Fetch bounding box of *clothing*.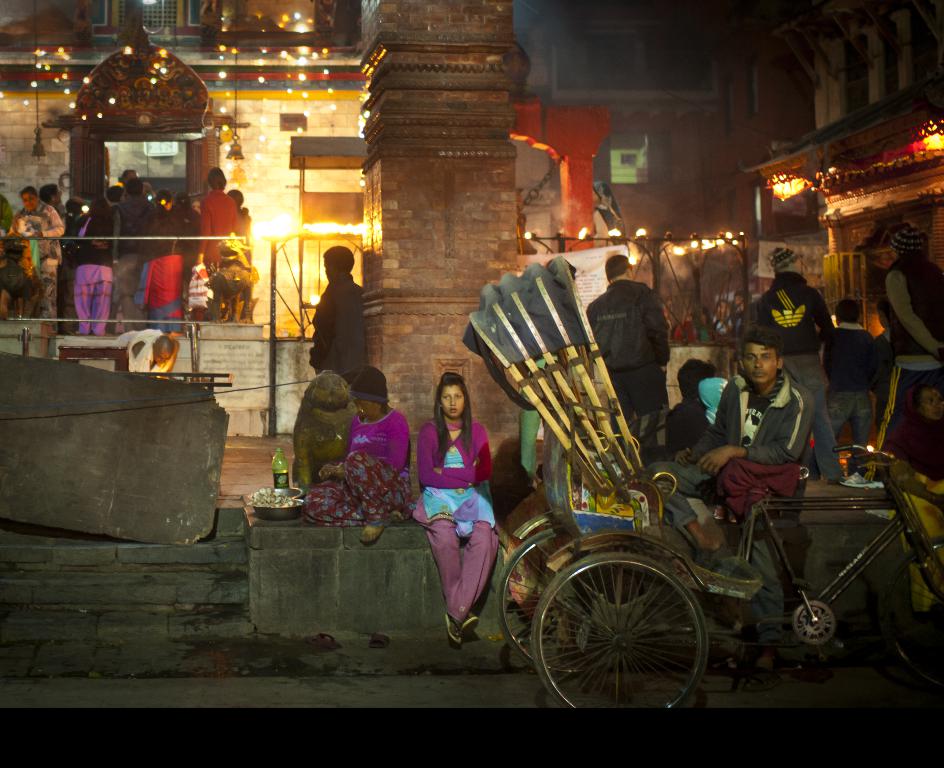
Bbox: rect(755, 278, 832, 395).
